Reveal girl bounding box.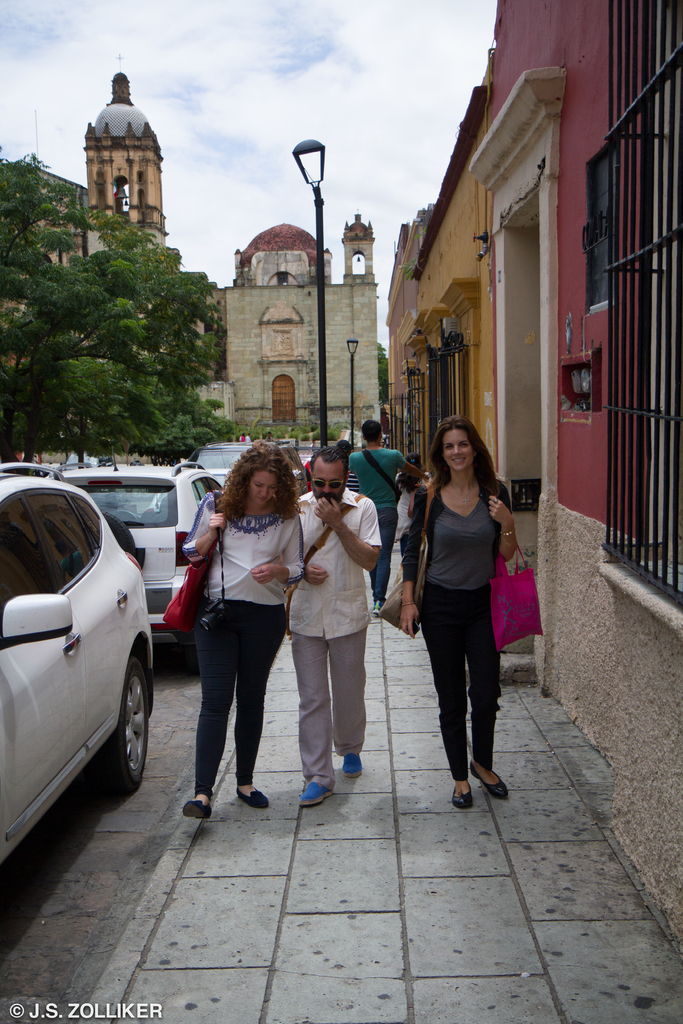
Revealed: <box>399,416,518,810</box>.
